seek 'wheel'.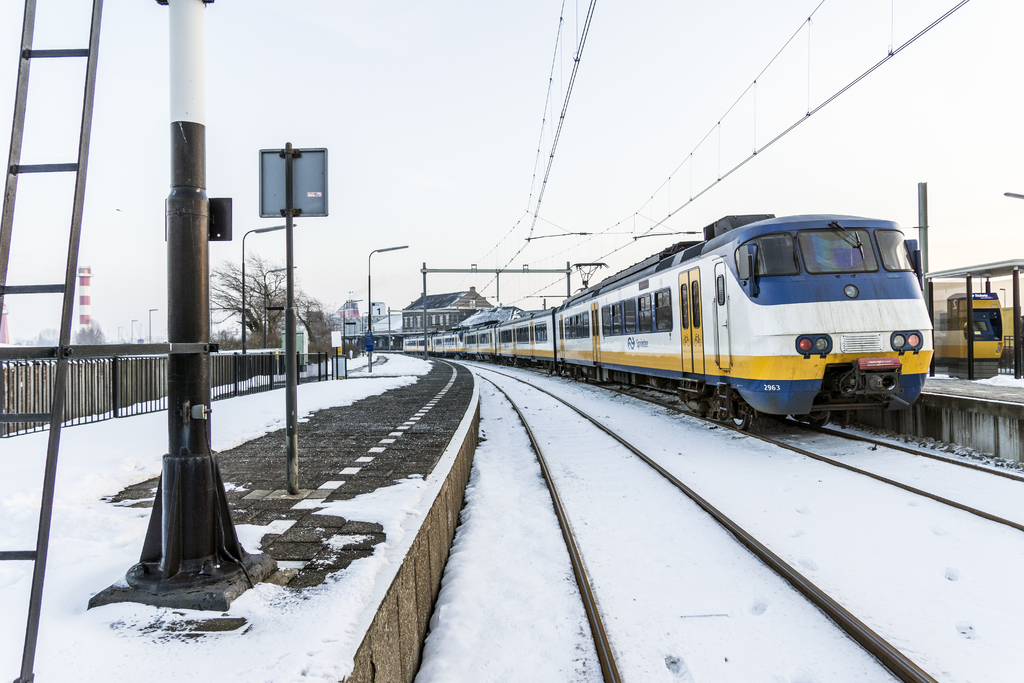
815/413/831/428.
